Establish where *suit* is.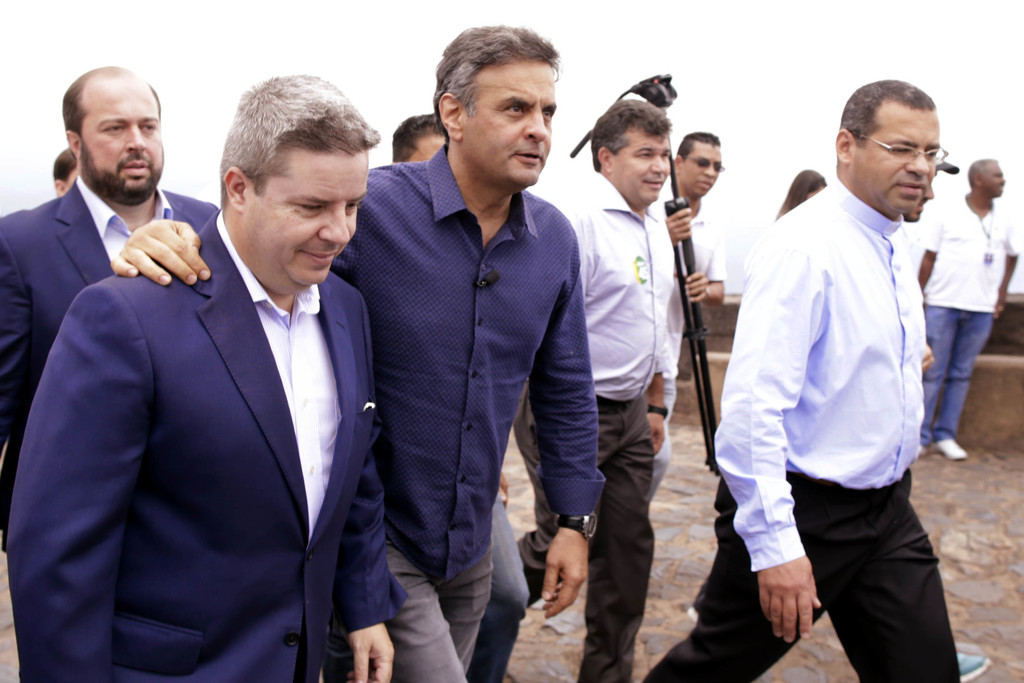
Established at (4,213,410,682).
